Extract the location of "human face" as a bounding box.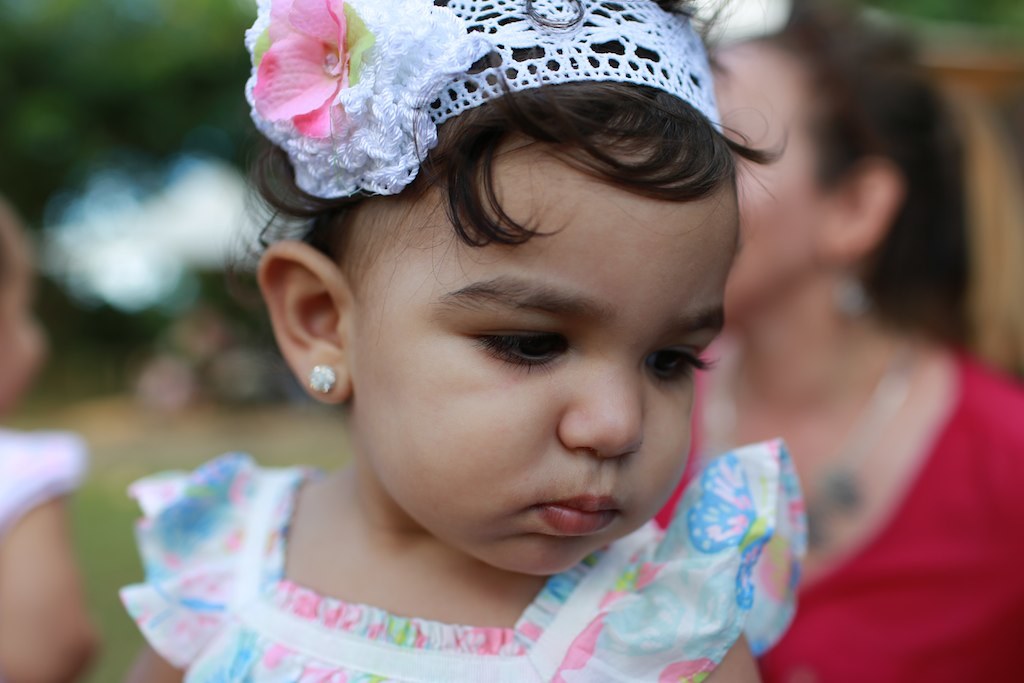
(349,132,736,575).
